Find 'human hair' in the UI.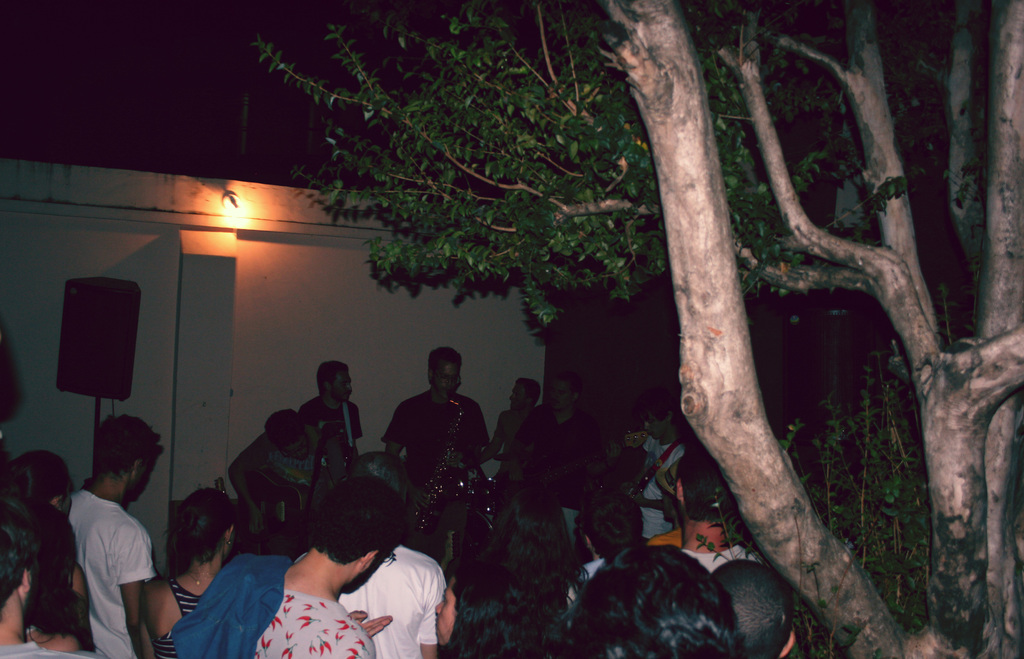
UI element at <bbox>481, 480, 590, 622</bbox>.
